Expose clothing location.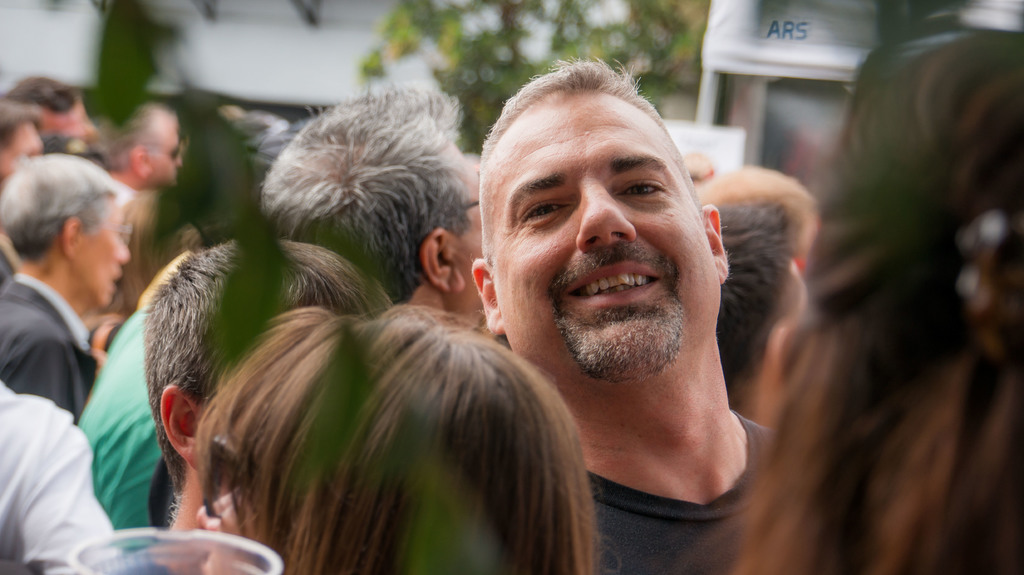
Exposed at 0, 378, 116, 574.
